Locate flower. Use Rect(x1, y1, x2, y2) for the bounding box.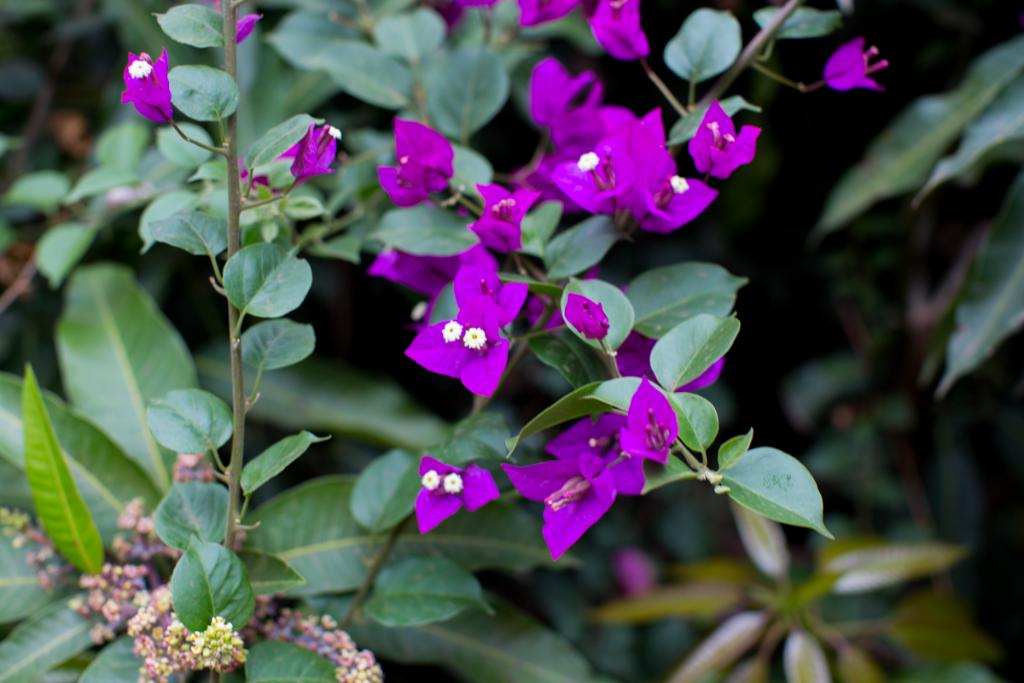
Rect(817, 36, 893, 94).
